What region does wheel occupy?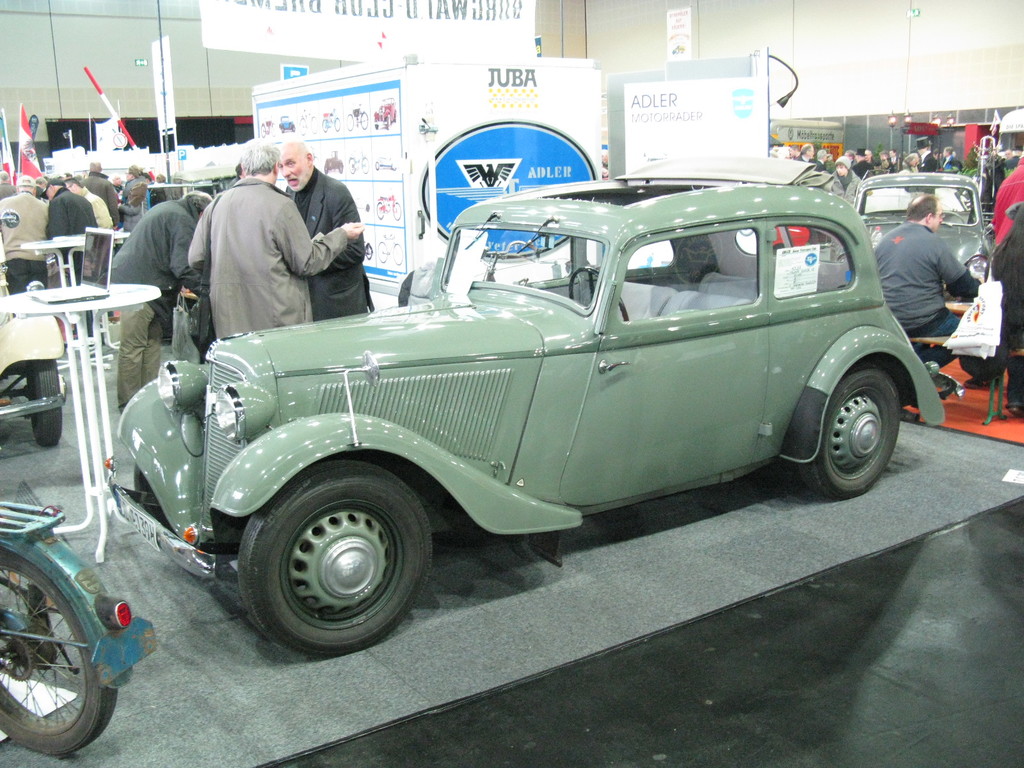
568 266 628 326.
